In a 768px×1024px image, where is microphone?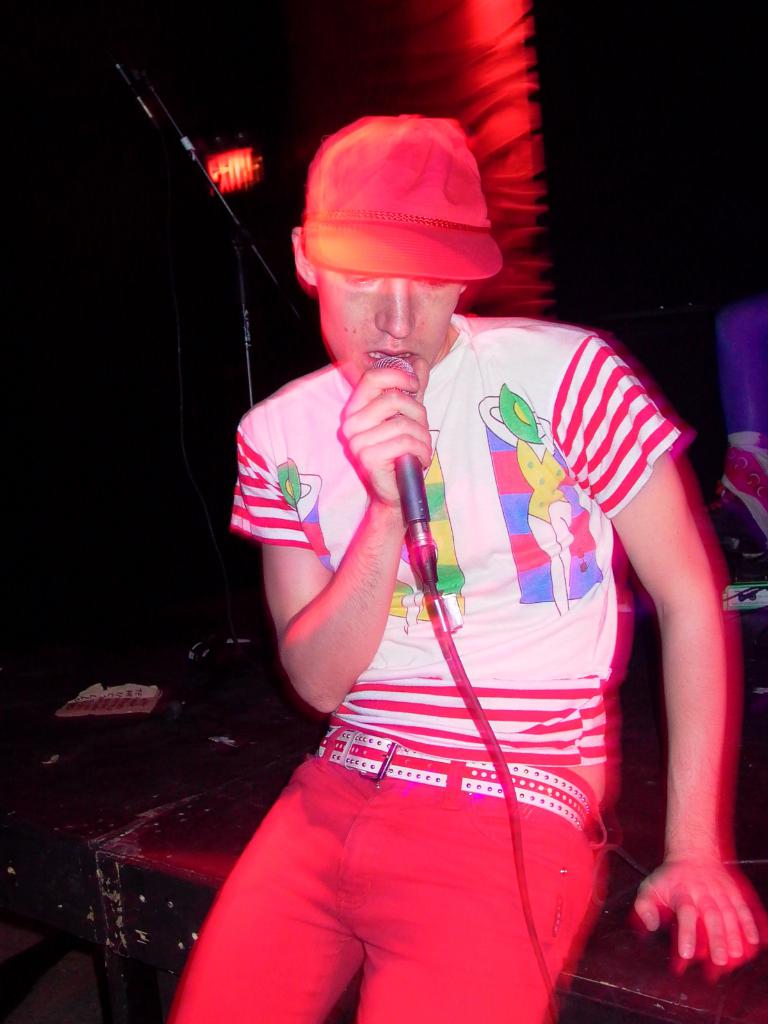
363:351:433:531.
